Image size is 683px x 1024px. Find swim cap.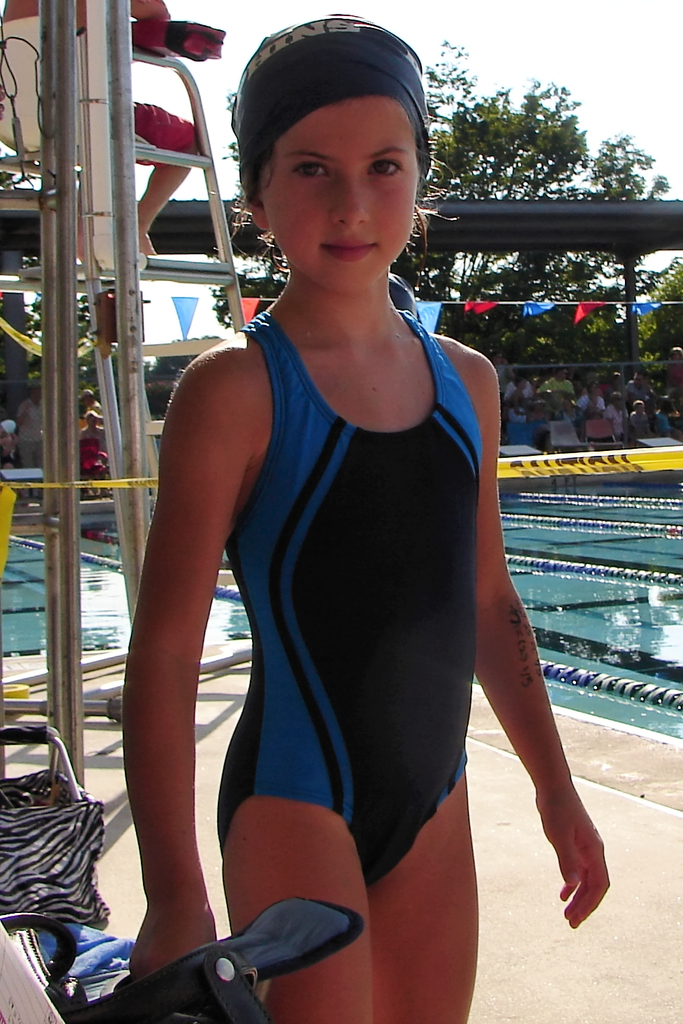
(237,7,422,187).
